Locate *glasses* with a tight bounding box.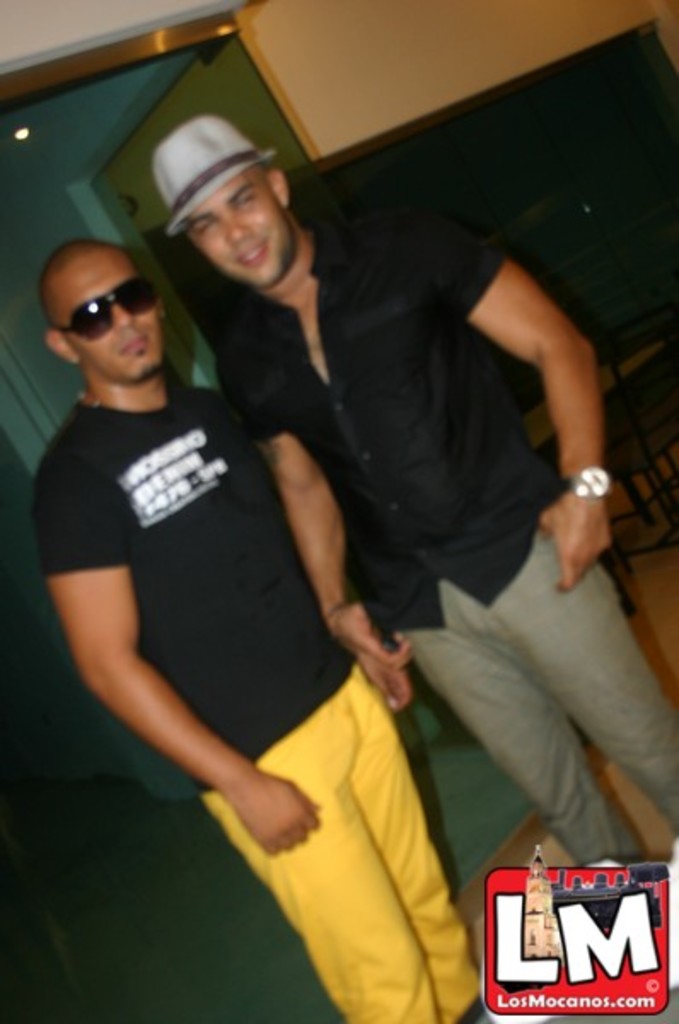
{"left": 53, "top": 270, "right": 159, "bottom": 346}.
